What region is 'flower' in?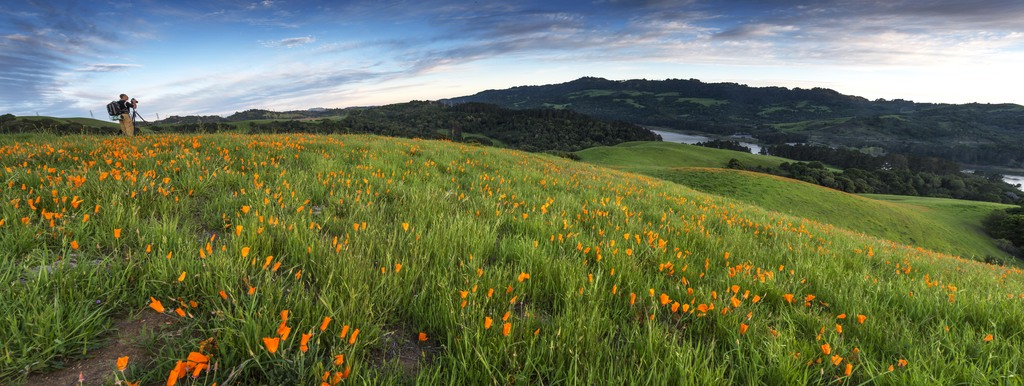
(left=344, top=240, right=346, bottom=244).
